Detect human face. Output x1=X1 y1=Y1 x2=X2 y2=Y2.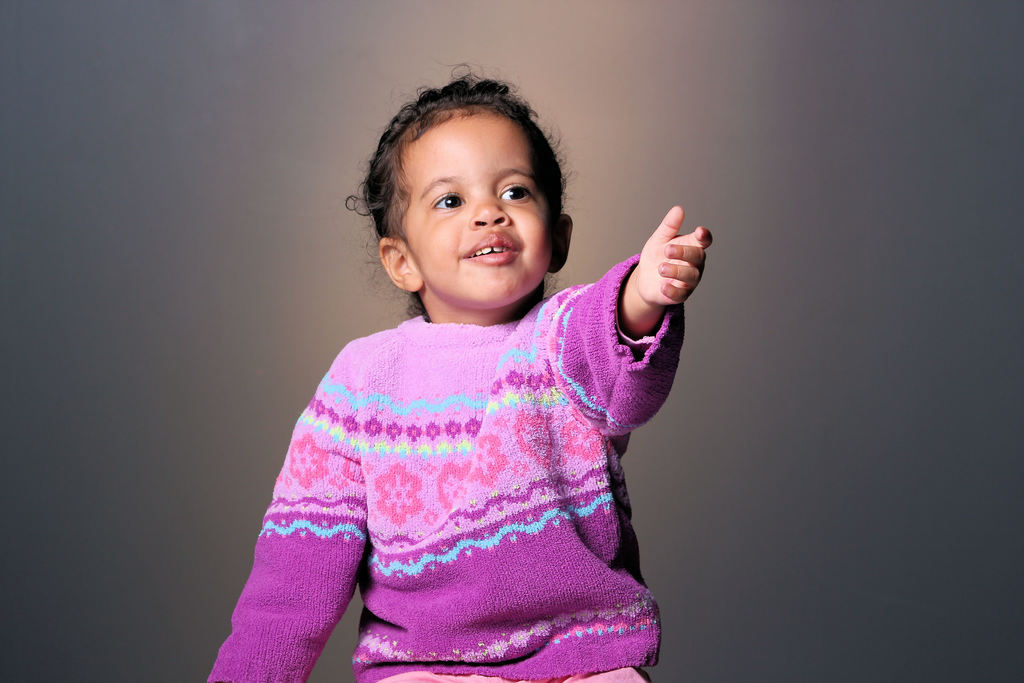
x1=401 y1=117 x2=553 y2=304.
